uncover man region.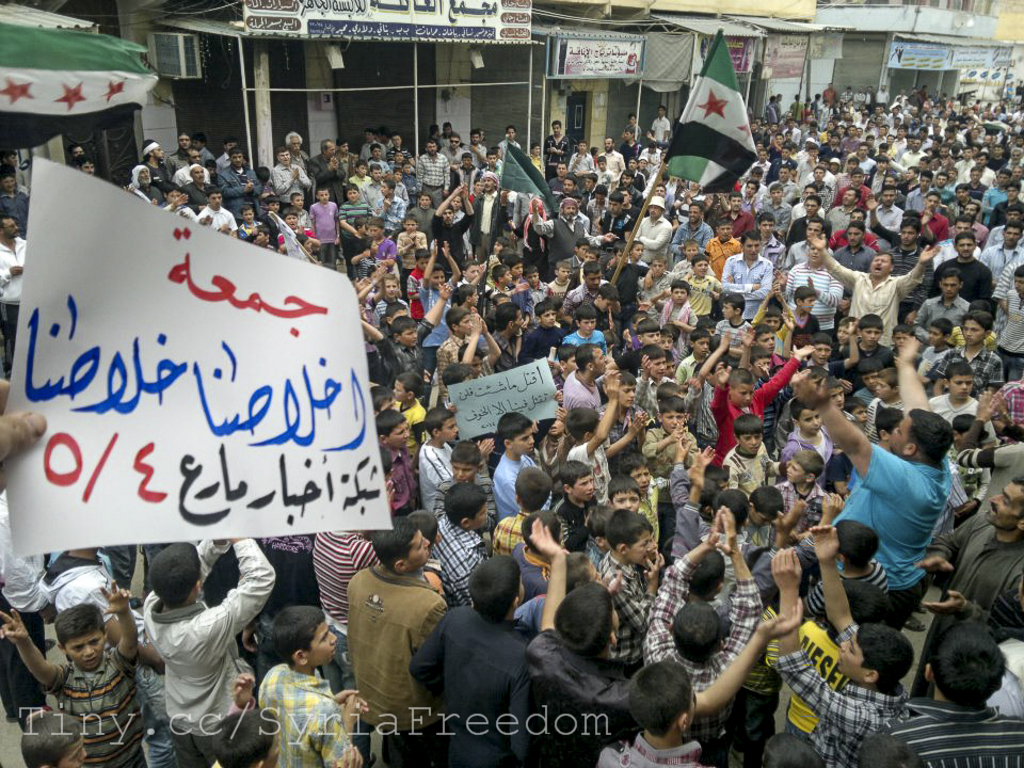
Uncovered: [x1=914, y1=482, x2=1023, y2=697].
